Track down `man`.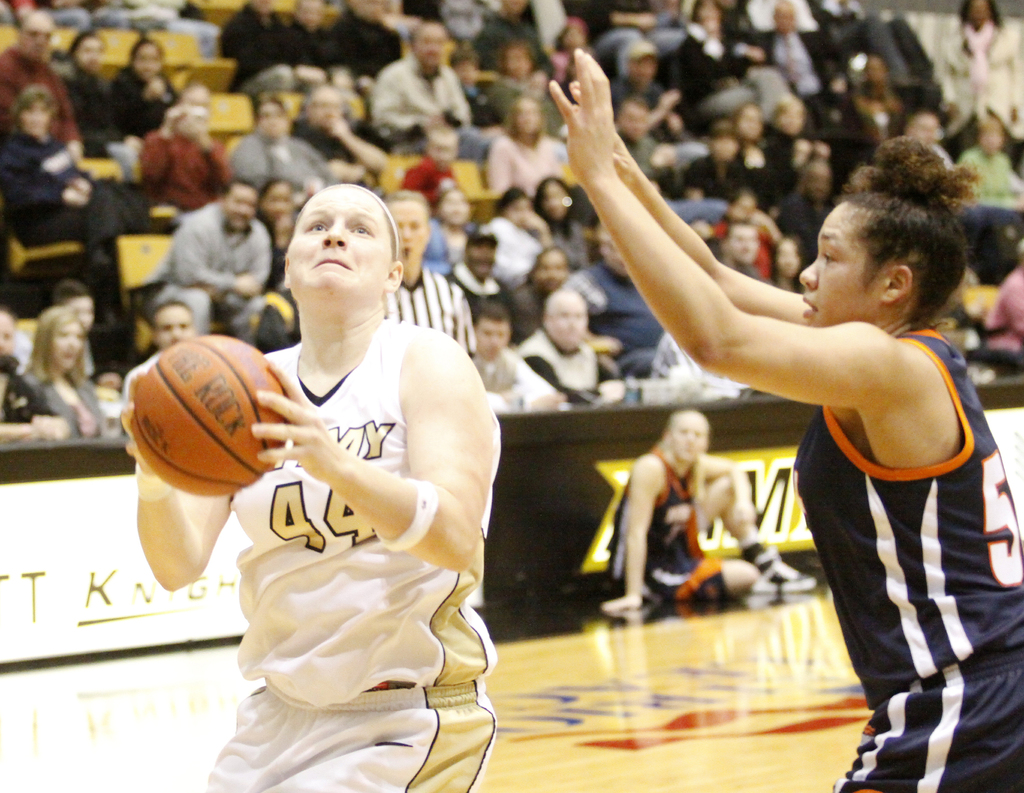
Tracked to x1=718, y1=0, x2=849, y2=106.
